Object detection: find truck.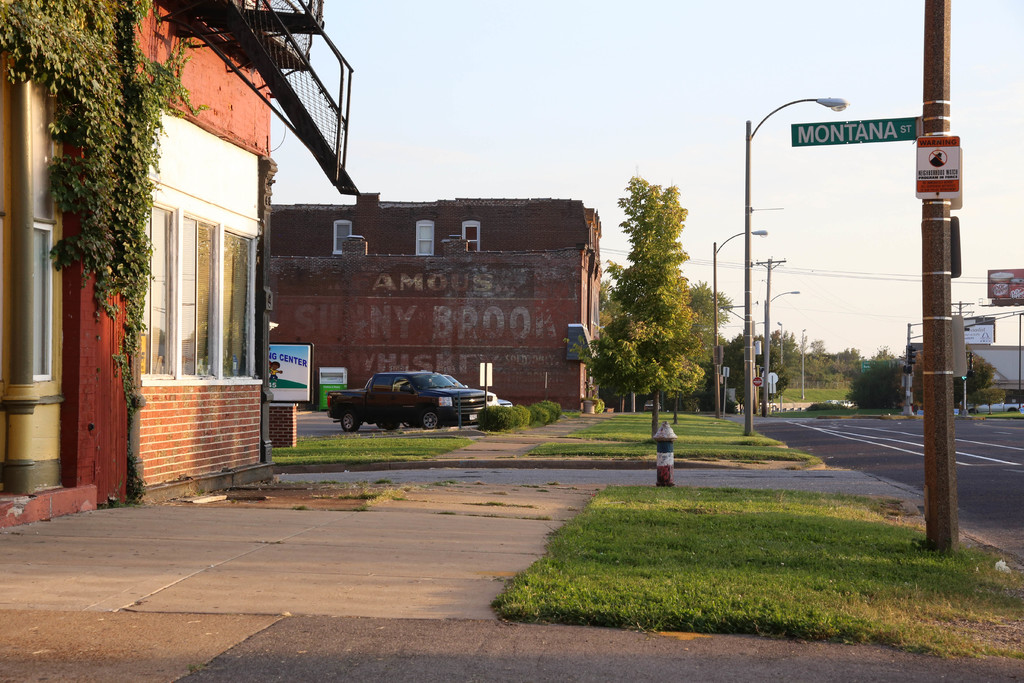
locate(326, 368, 492, 434).
